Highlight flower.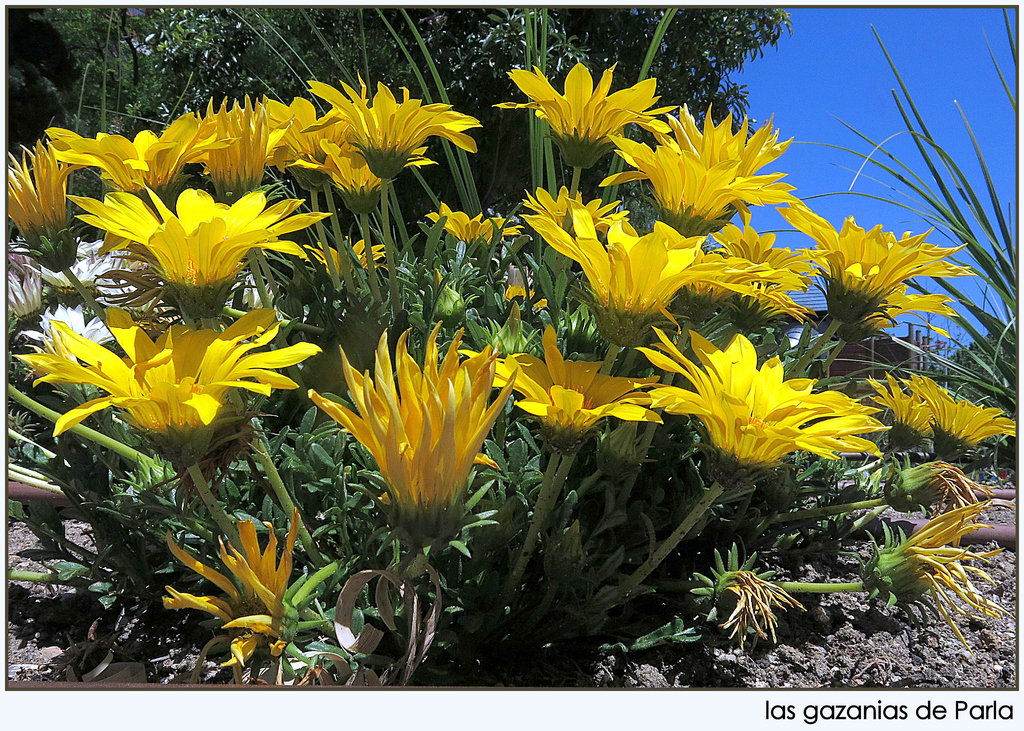
Highlighted region: [669, 245, 798, 324].
